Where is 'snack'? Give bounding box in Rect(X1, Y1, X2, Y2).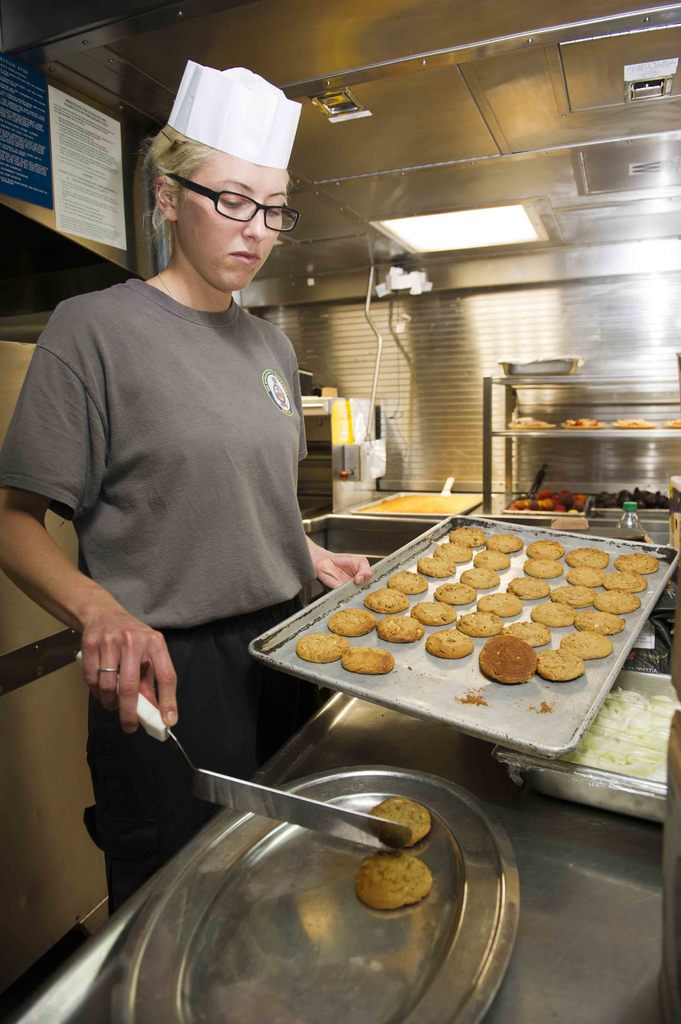
Rect(353, 851, 432, 909).
